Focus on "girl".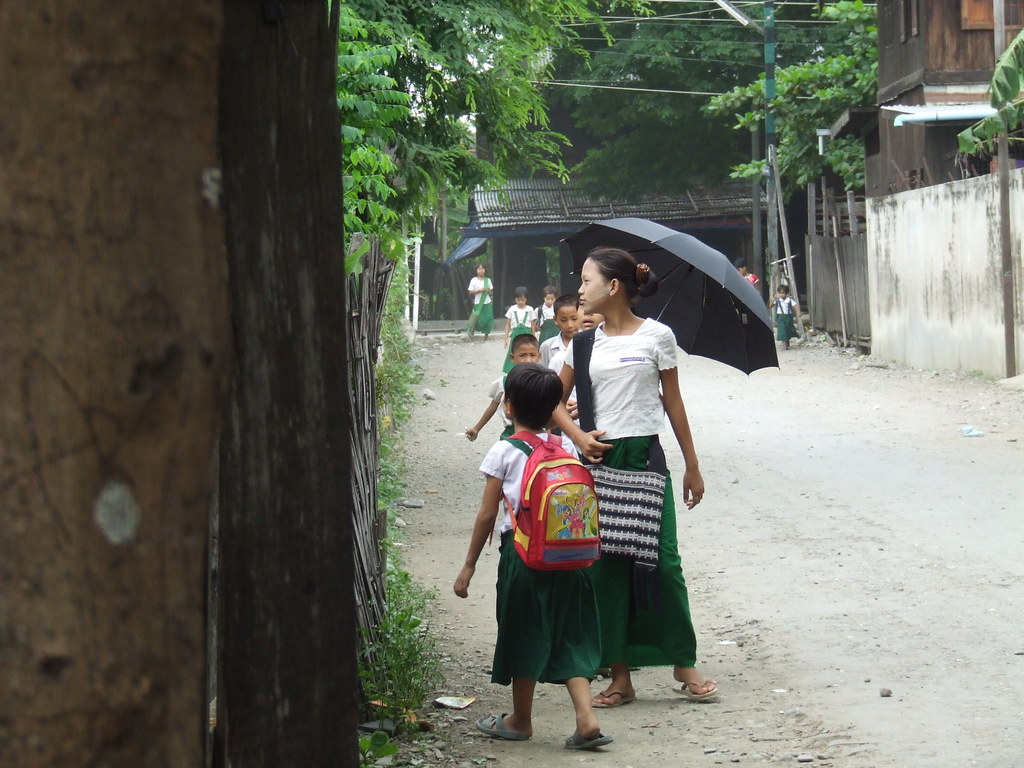
Focused at [454,362,613,750].
